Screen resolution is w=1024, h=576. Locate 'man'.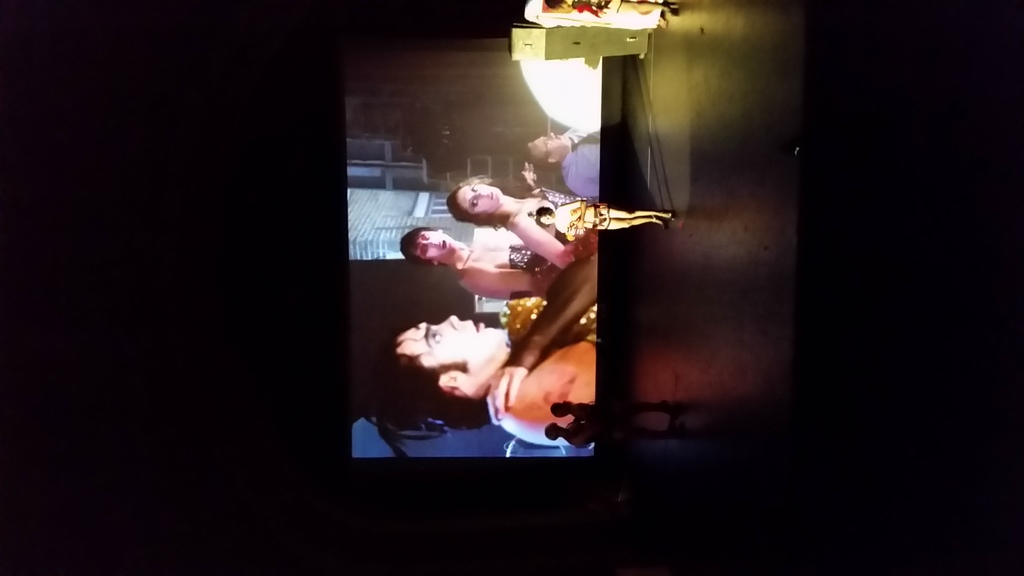
[left=383, top=310, right=620, bottom=442].
